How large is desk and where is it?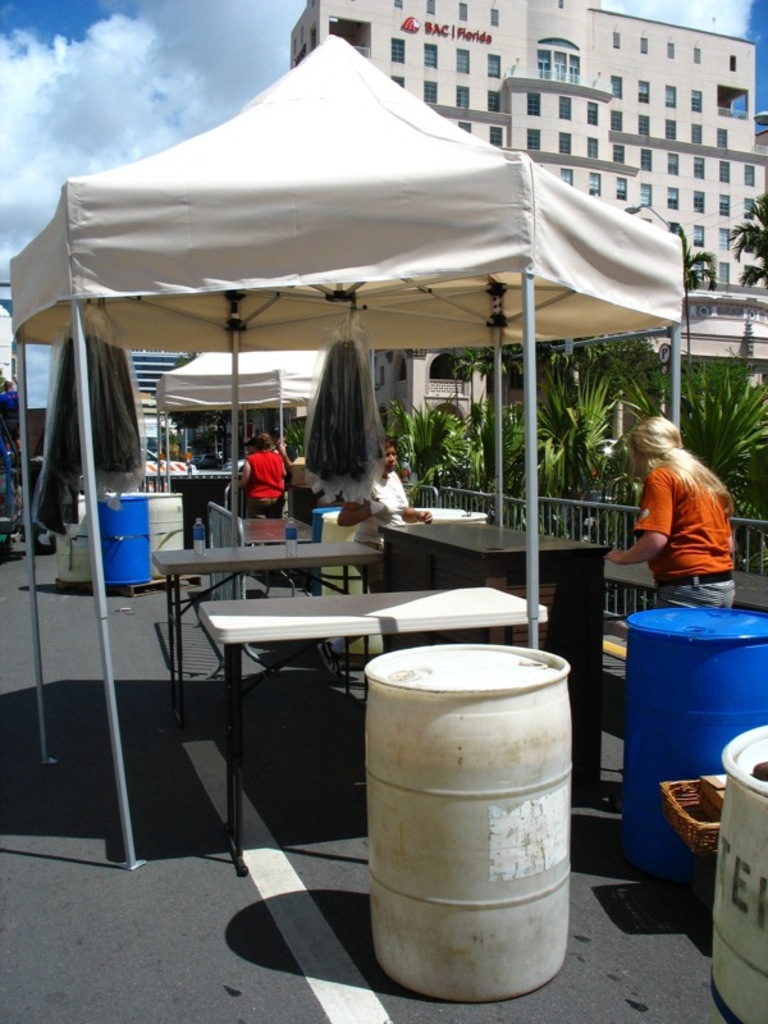
Bounding box: 197:582:547:873.
